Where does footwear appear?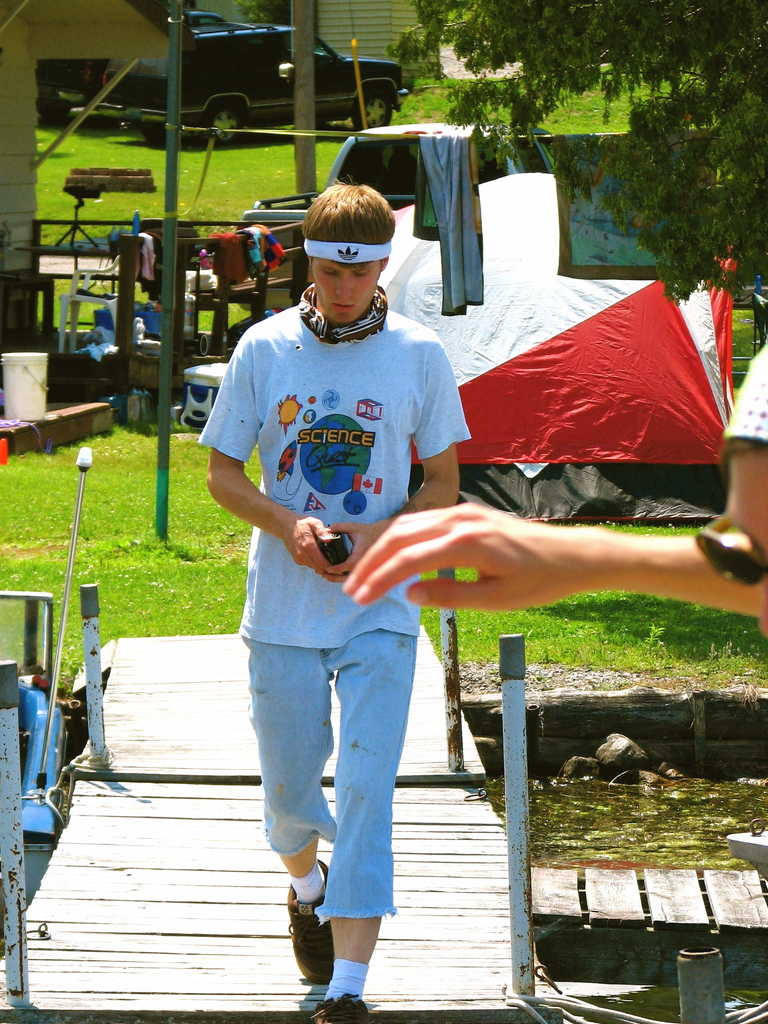
Appears at 283:849:328:979.
